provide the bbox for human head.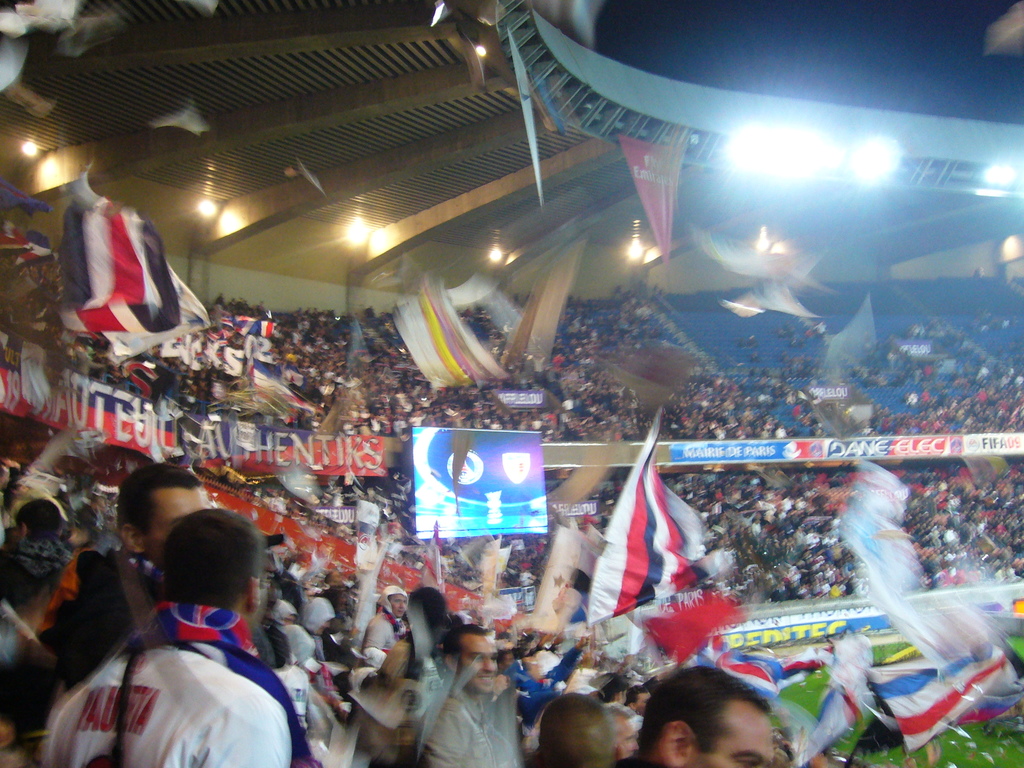
bbox=(351, 518, 382, 579).
